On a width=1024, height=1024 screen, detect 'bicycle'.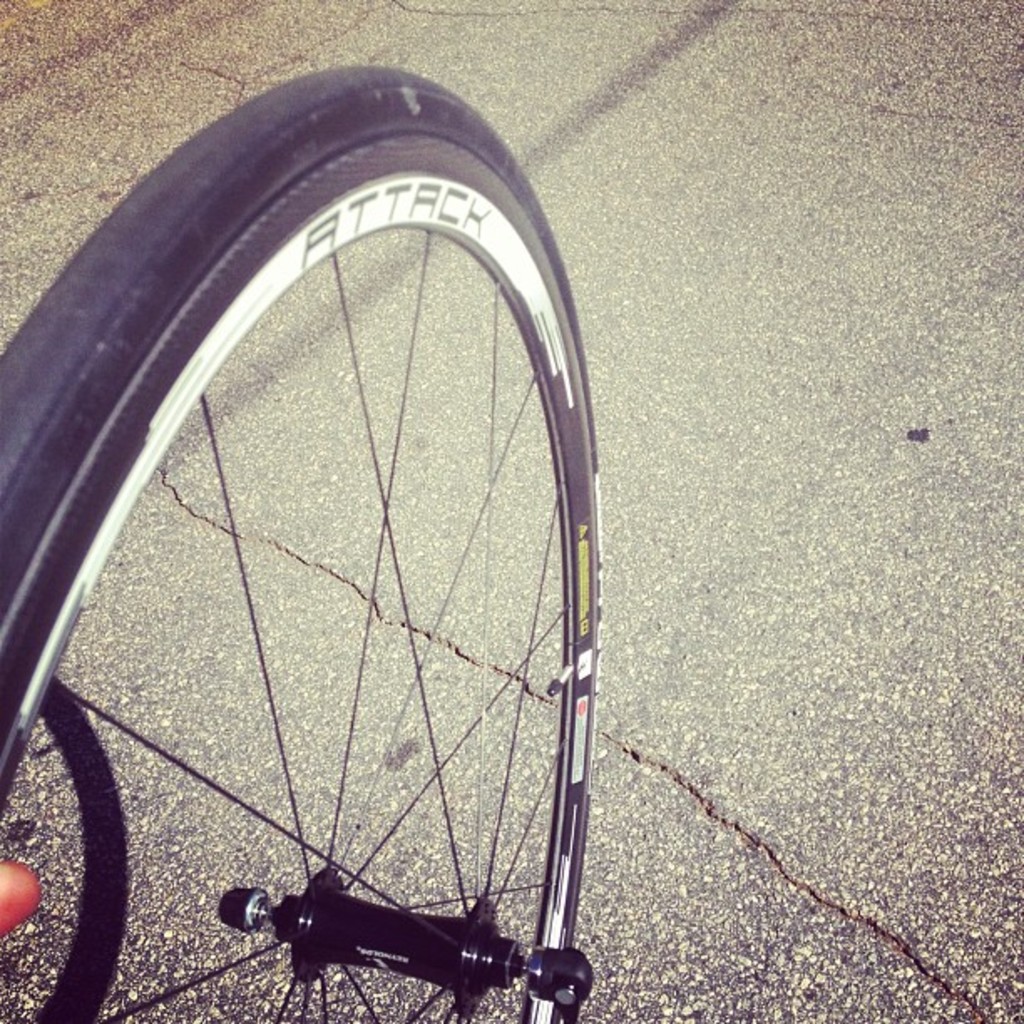
0, 0, 694, 1023.
